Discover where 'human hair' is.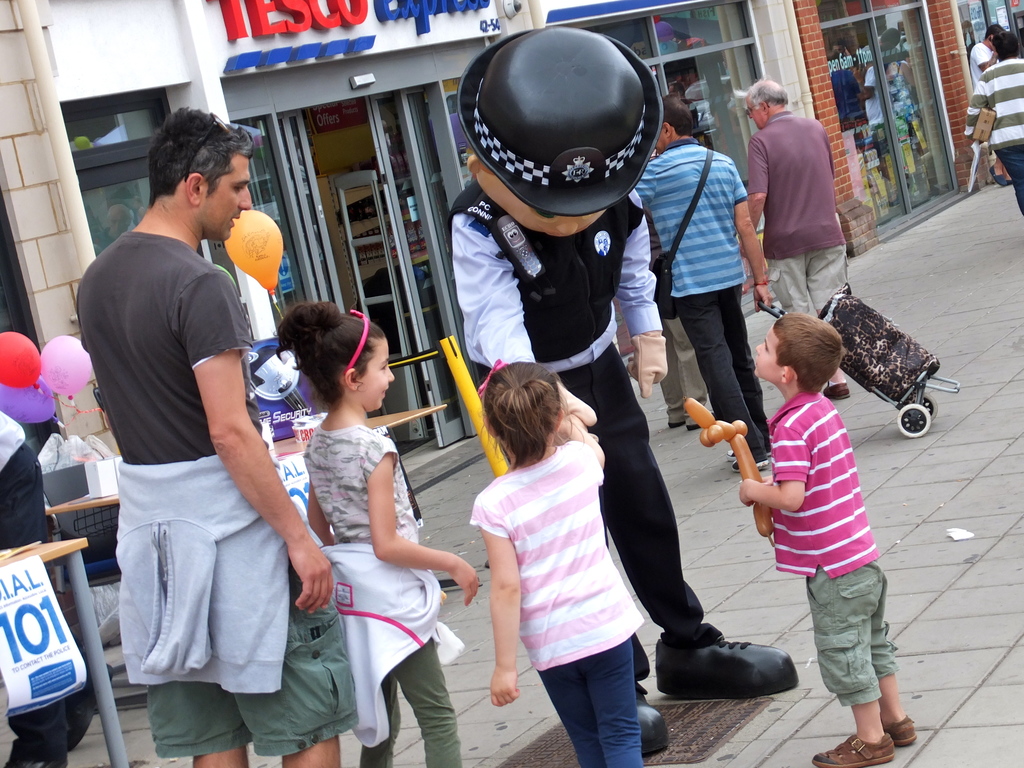
Discovered at 773, 309, 838, 394.
